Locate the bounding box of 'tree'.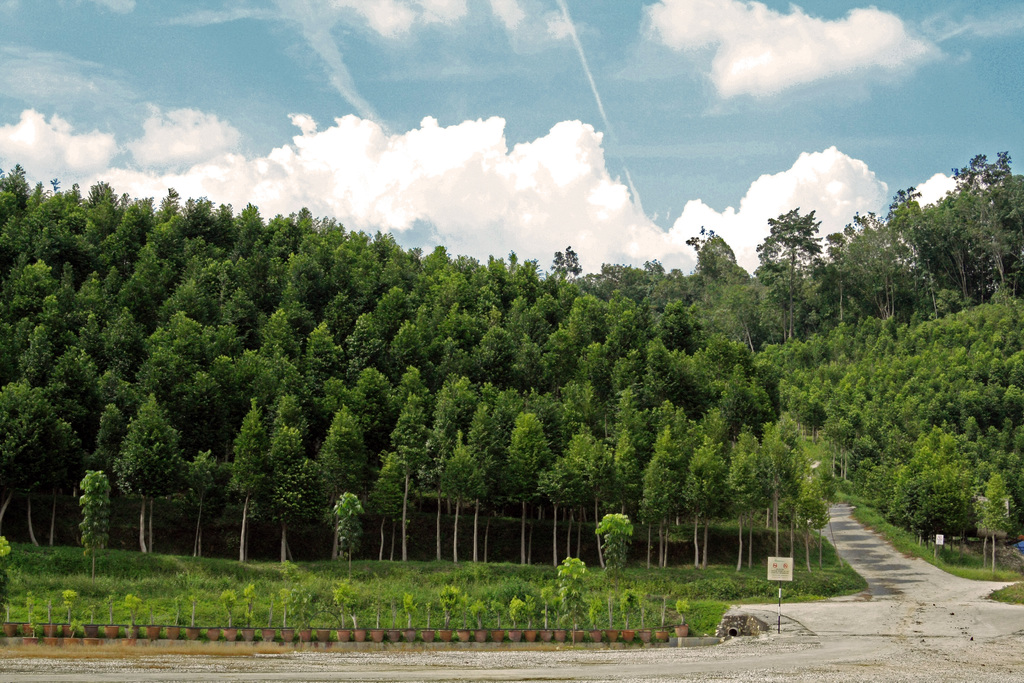
Bounding box: rect(440, 442, 486, 562).
